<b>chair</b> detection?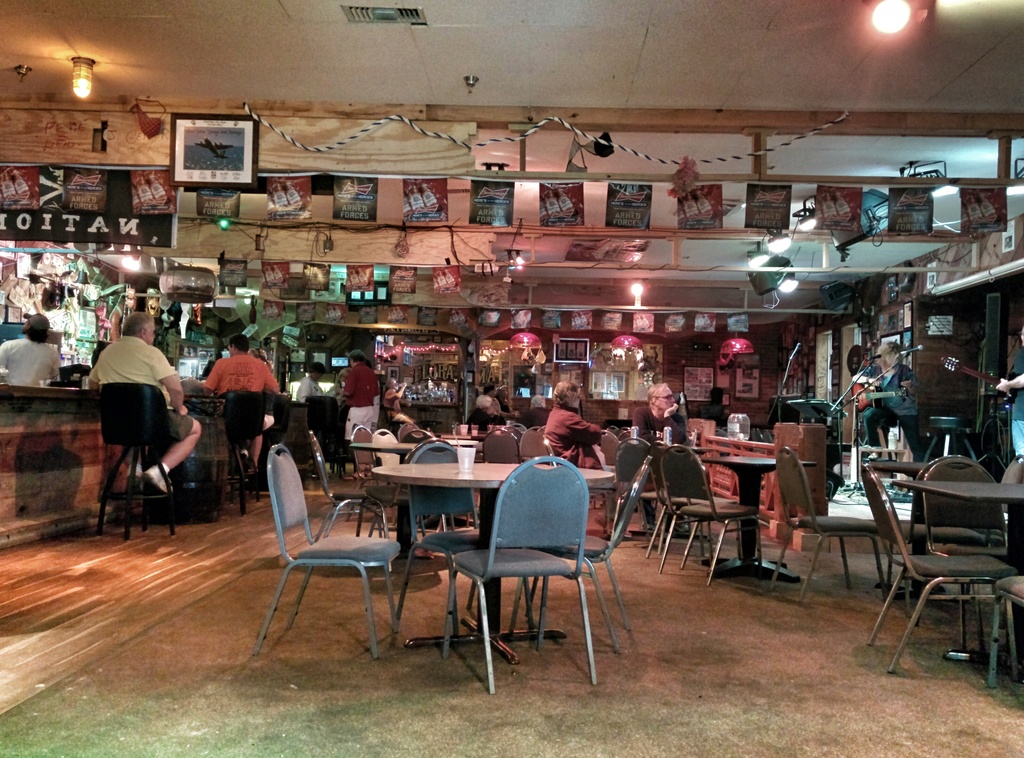
<box>264,395,293,490</box>
